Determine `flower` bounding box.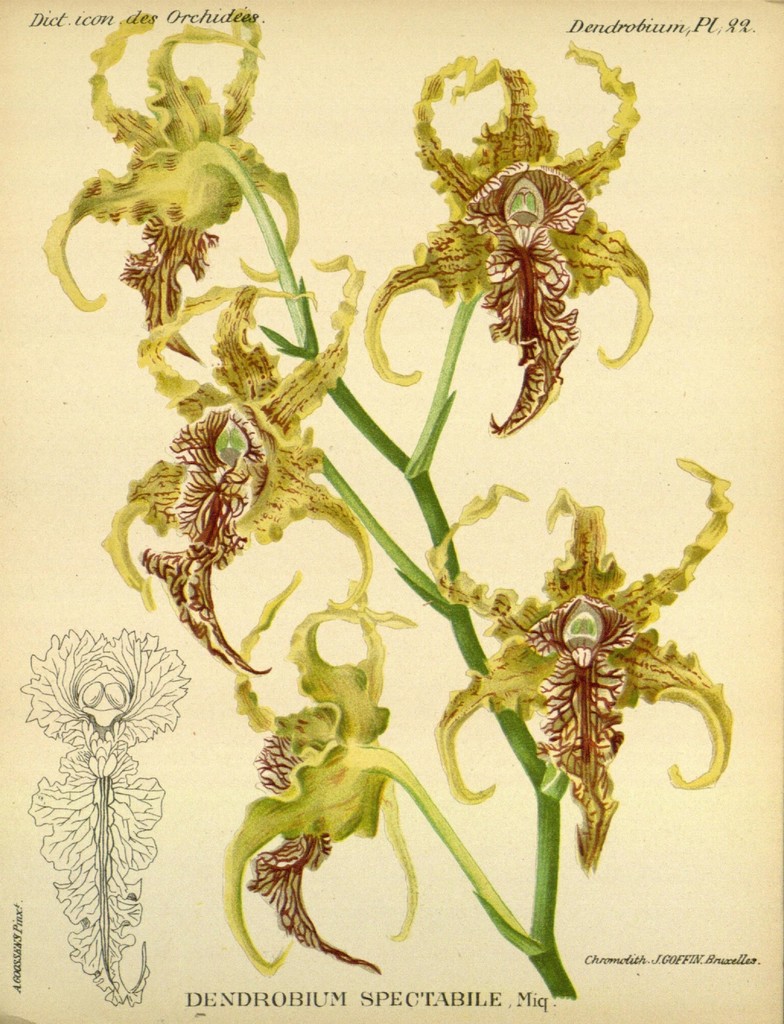
Determined: 216 562 416 977.
